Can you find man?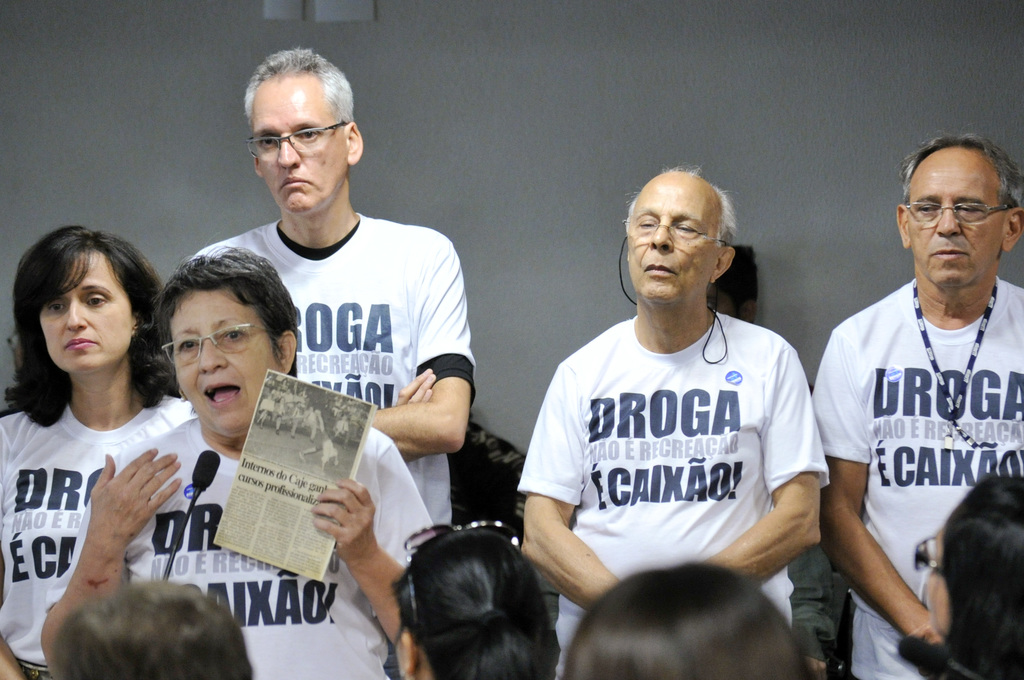
Yes, bounding box: bbox=(179, 42, 476, 546).
